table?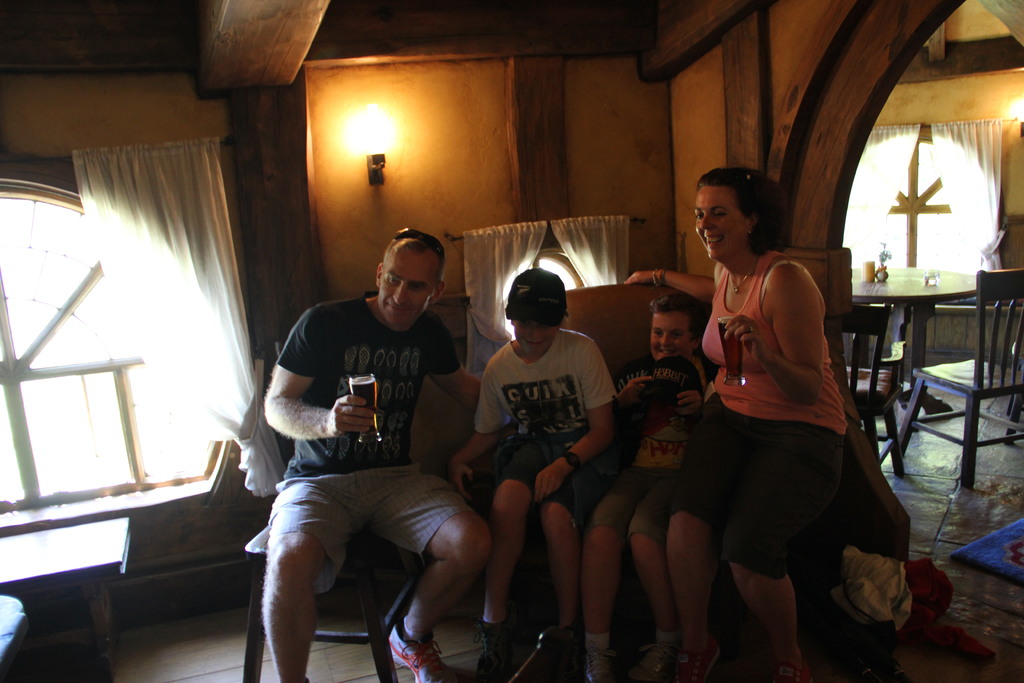
x1=0 y1=518 x2=132 y2=662
